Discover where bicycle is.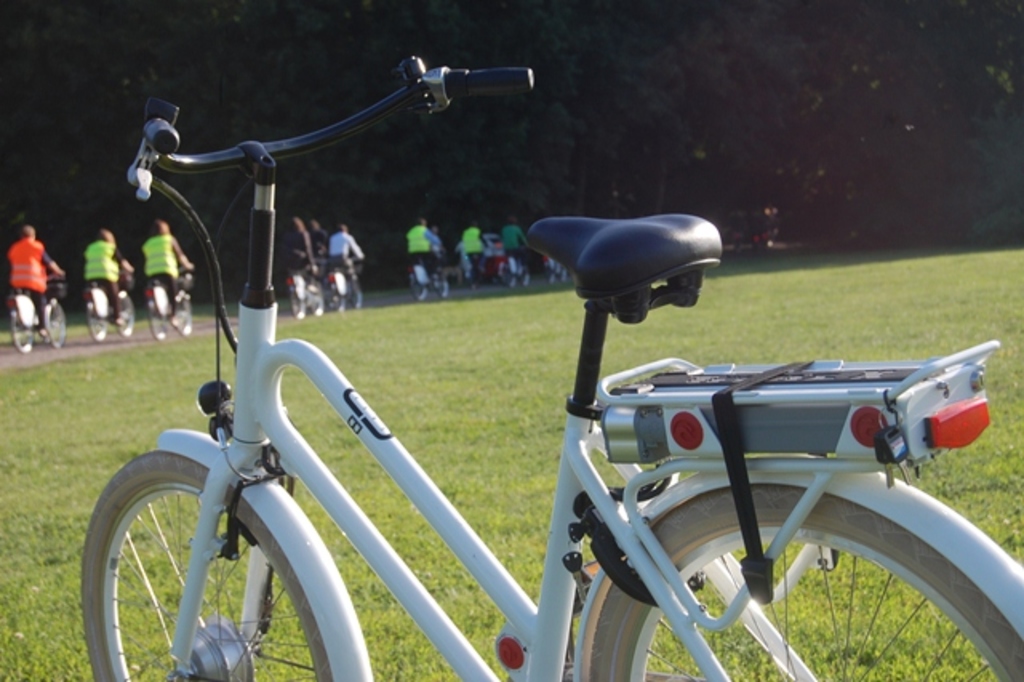
Discovered at rect(542, 258, 568, 283).
